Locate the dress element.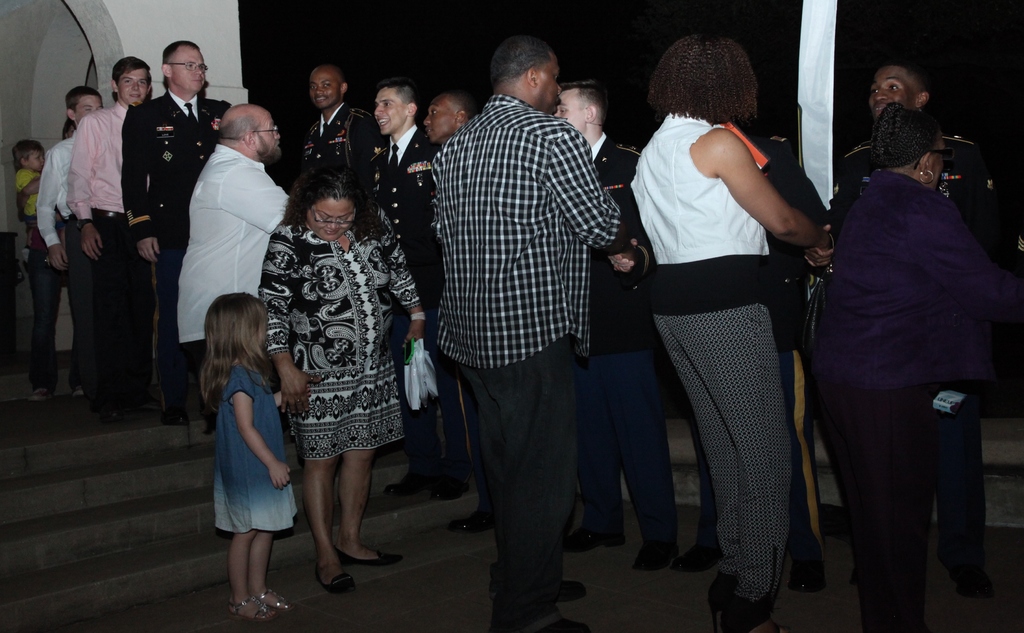
Element bbox: [x1=253, y1=204, x2=415, y2=461].
